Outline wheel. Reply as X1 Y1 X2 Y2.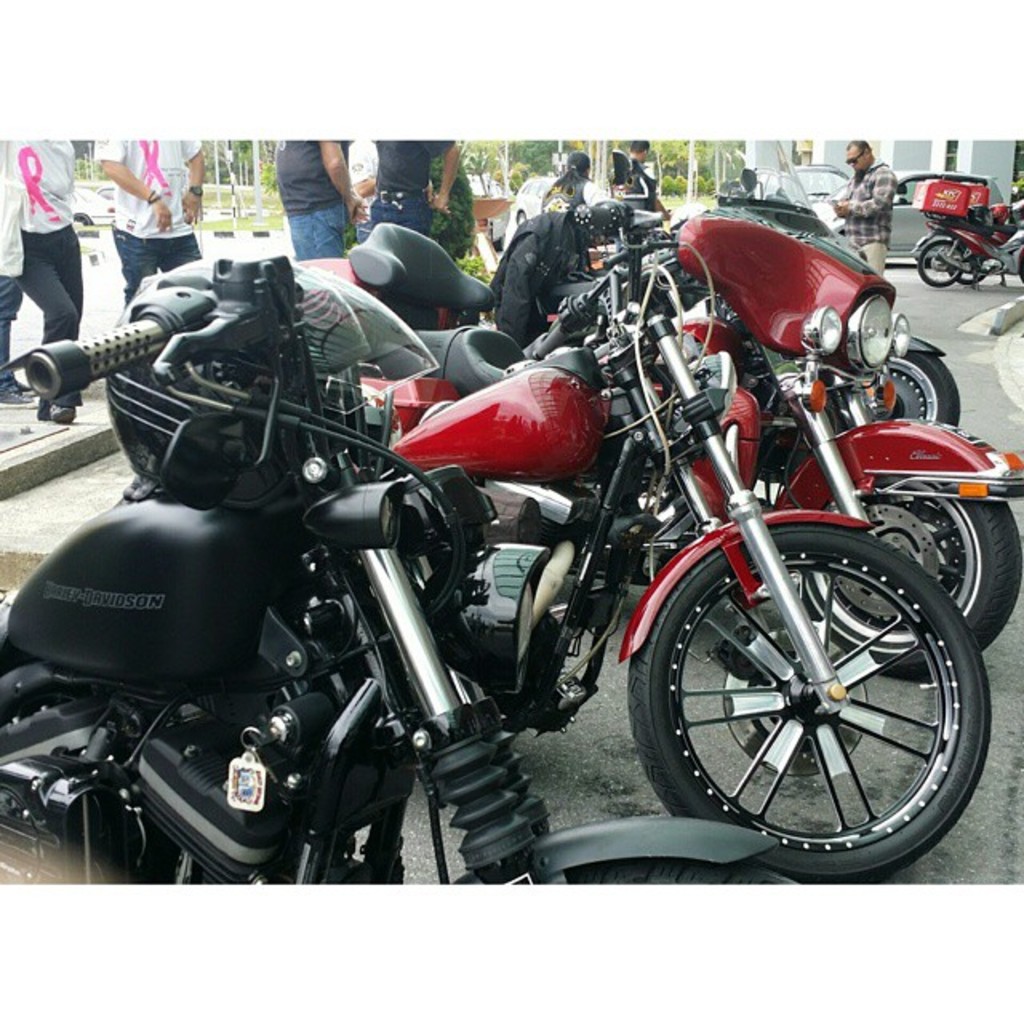
635 517 987 859.
